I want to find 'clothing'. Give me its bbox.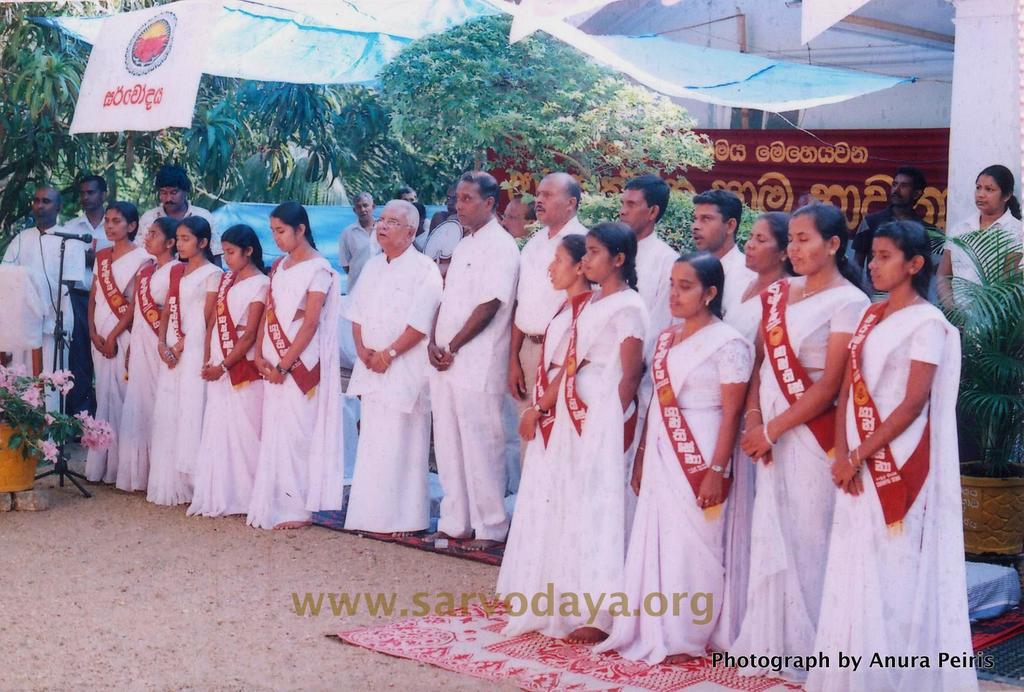
[435,227,522,539].
